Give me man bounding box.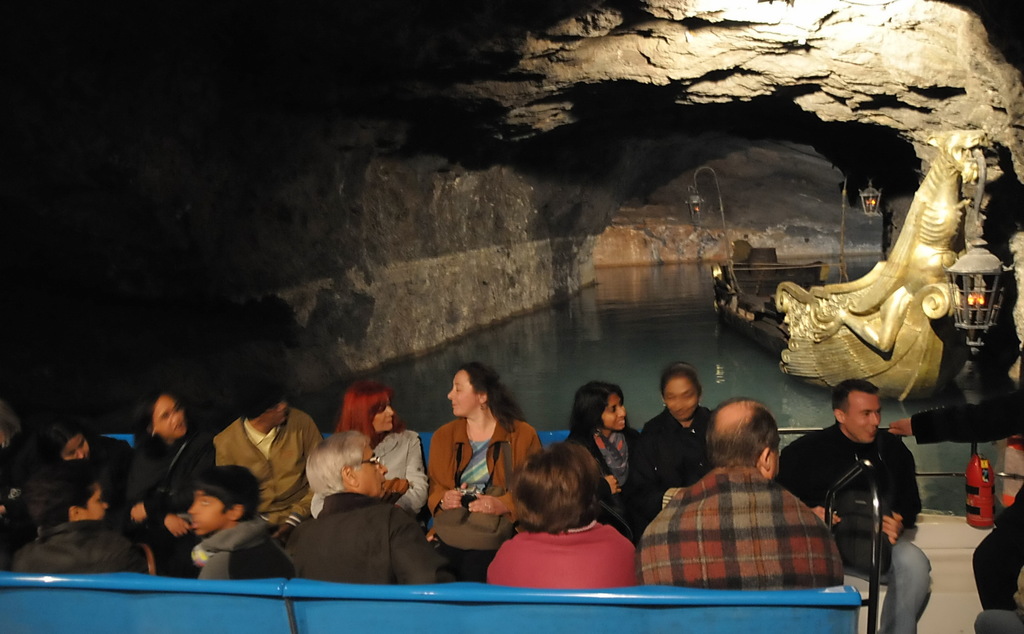
(left=772, top=372, right=933, bottom=633).
